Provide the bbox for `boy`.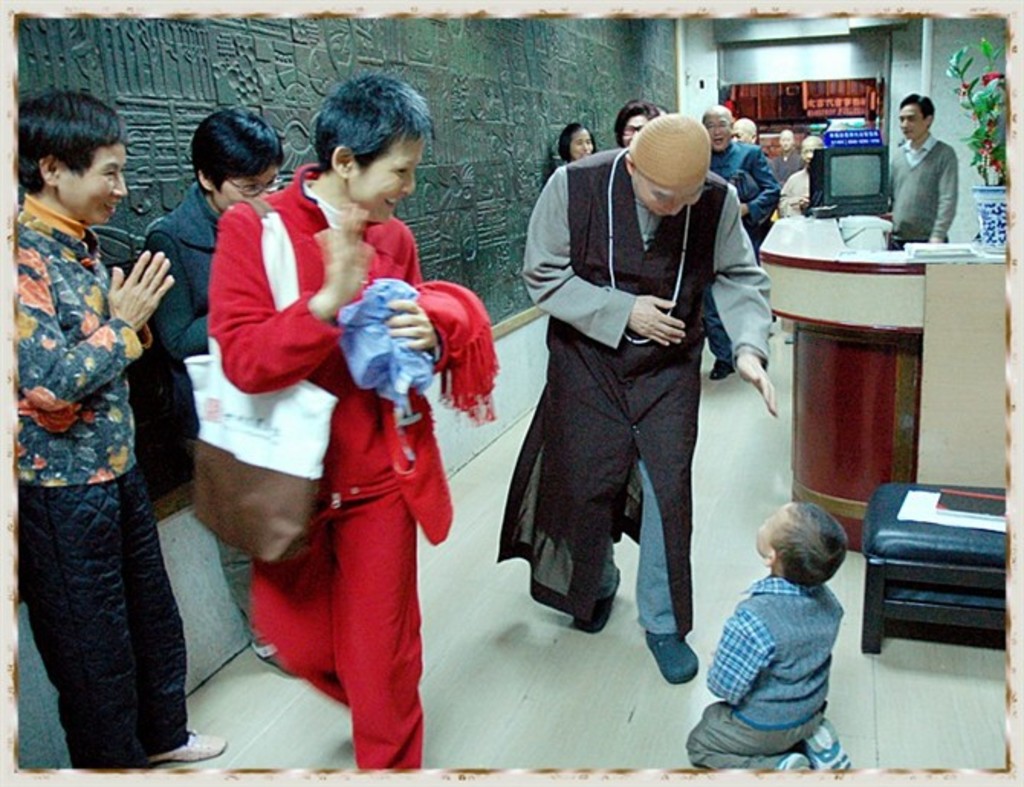
box(663, 477, 862, 759).
